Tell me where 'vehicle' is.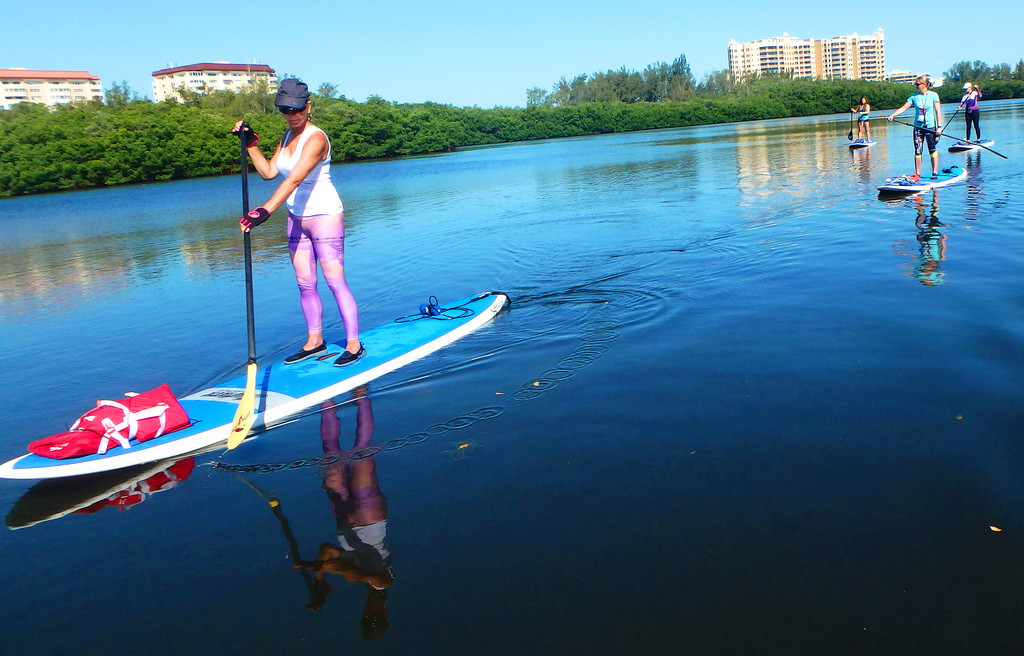
'vehicle' is at Rect(936, 97, 1004, 155).
